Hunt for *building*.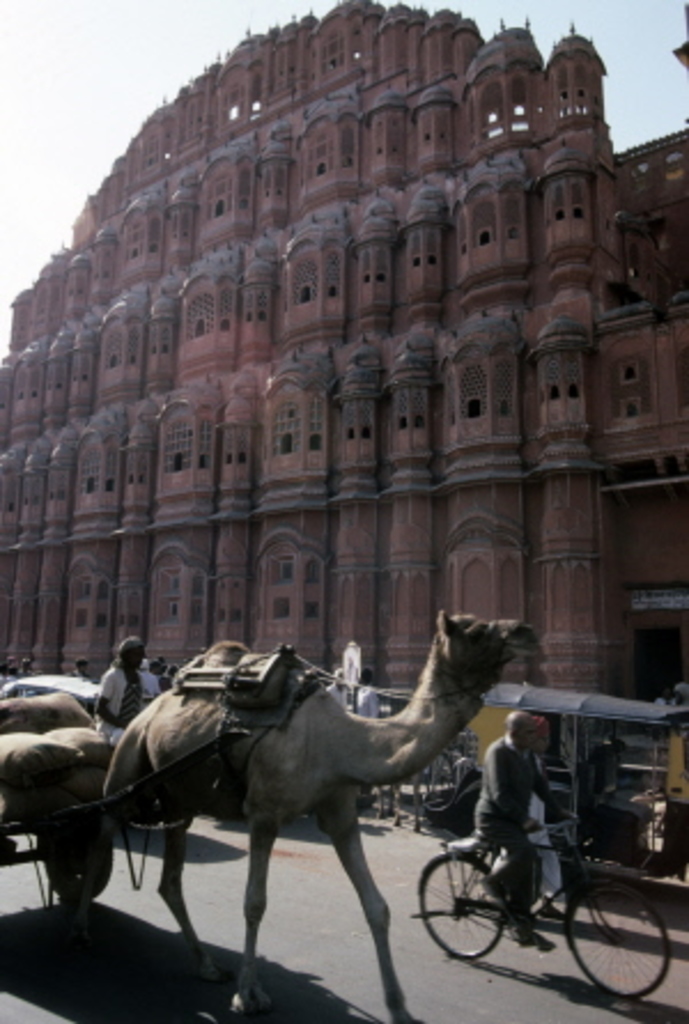
Hunted down at detection(0, 0, 687, 705).
